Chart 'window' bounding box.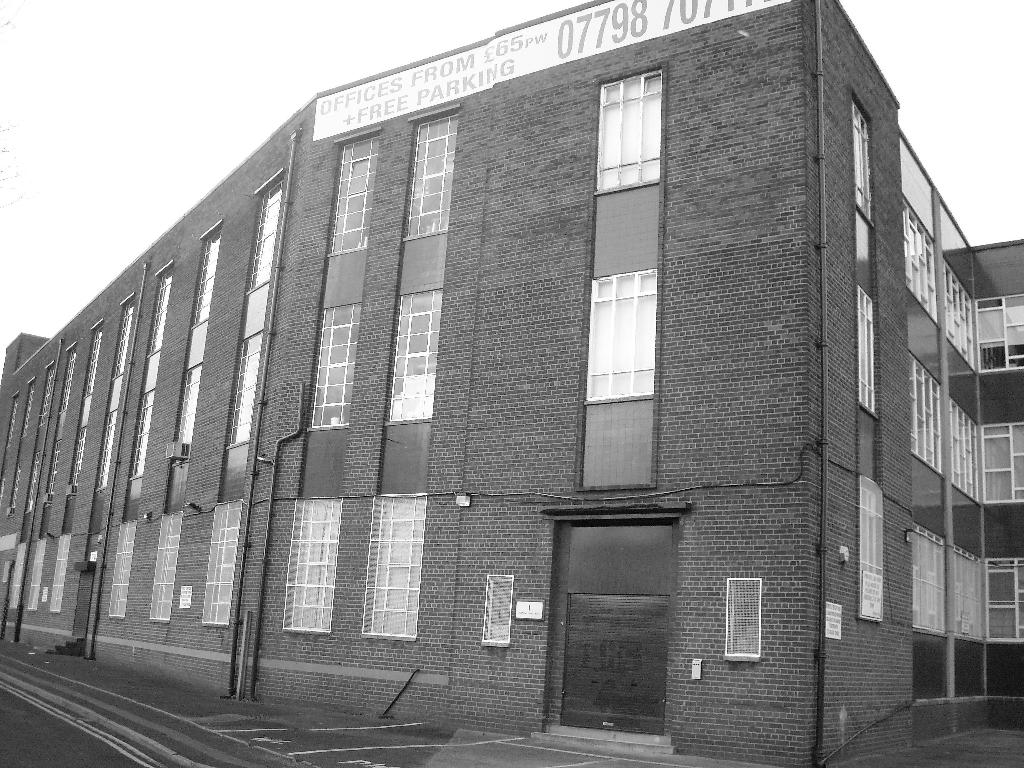
Charted: bbox=[592, 65, 666, 175].
